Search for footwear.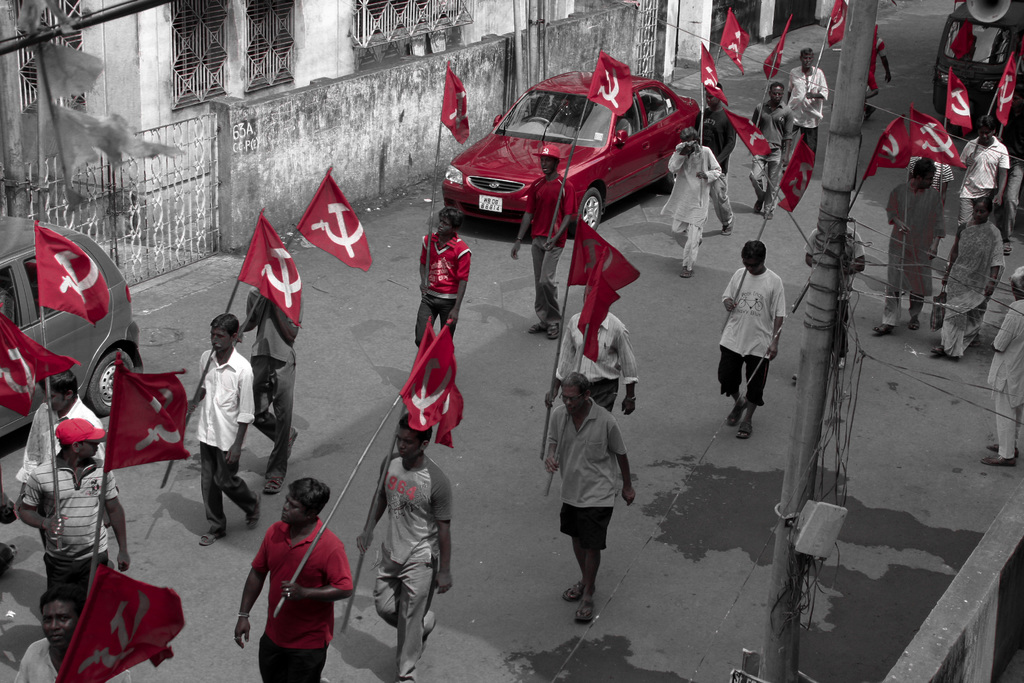
Found at {"x1": 560, "y1": 577, "x2": 585, "y2": 609}.
